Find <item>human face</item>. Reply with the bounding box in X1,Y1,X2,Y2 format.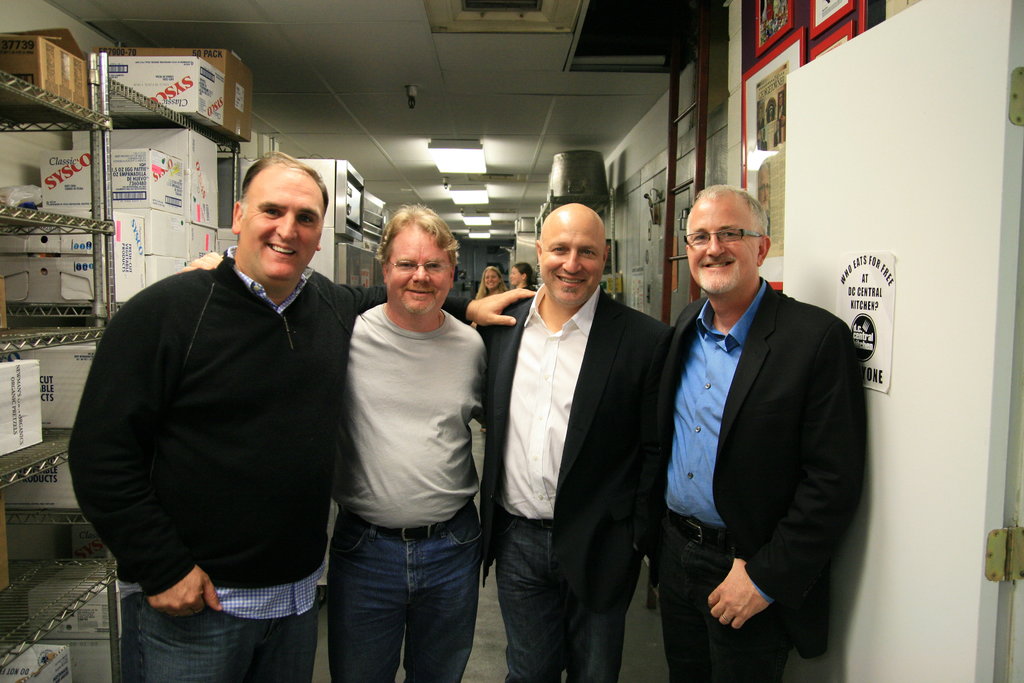
243,171,323,281.
